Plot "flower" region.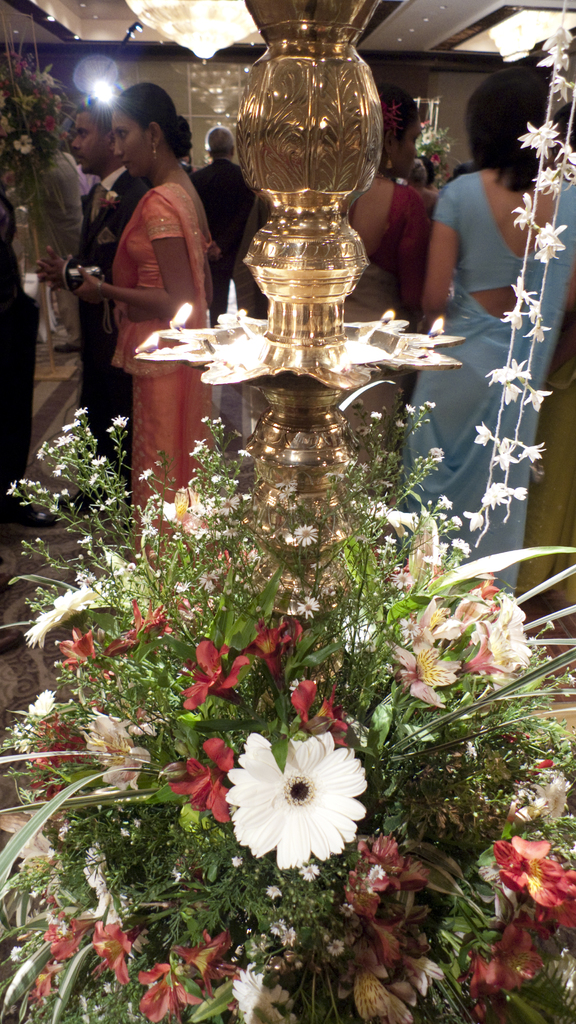
Plotted at (left=145, top=916, right=229, bottom=1012).
